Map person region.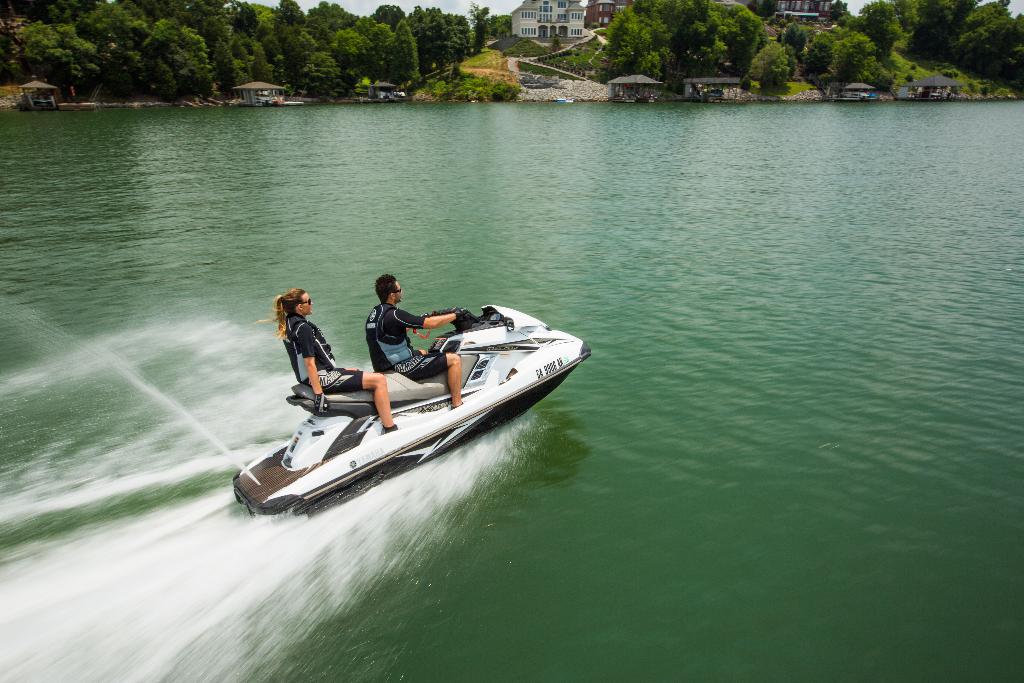
Mapped to bbox=[271, 293, 401, 440].
